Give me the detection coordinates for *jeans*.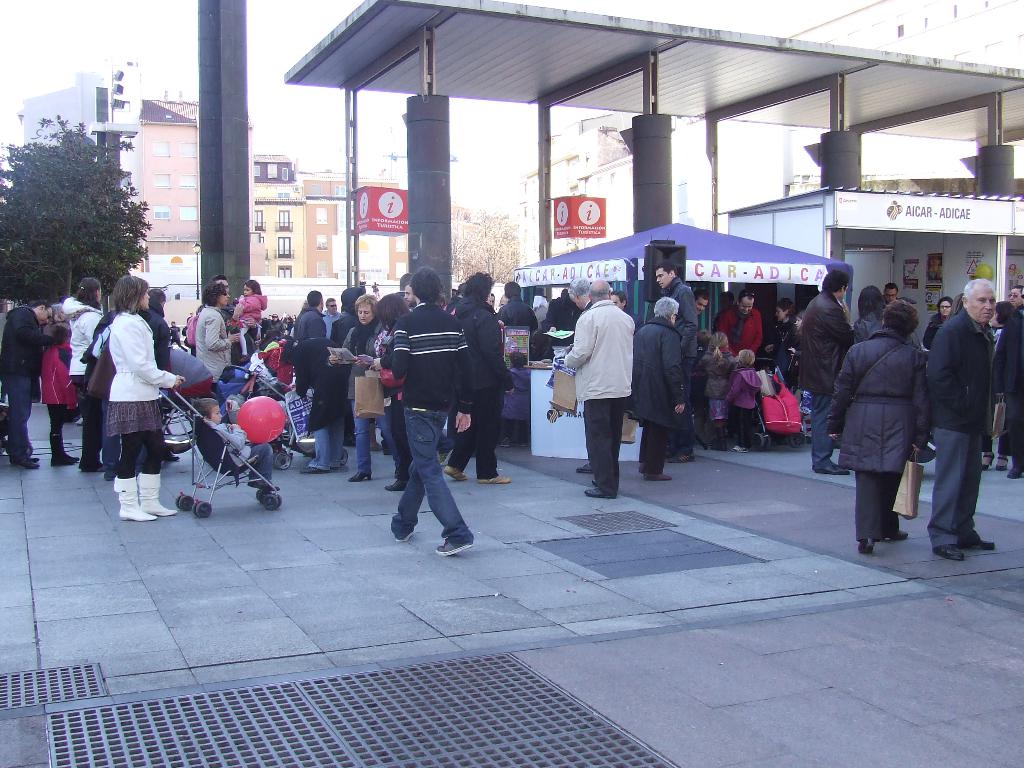
locate(81, 401, 105, 467).
